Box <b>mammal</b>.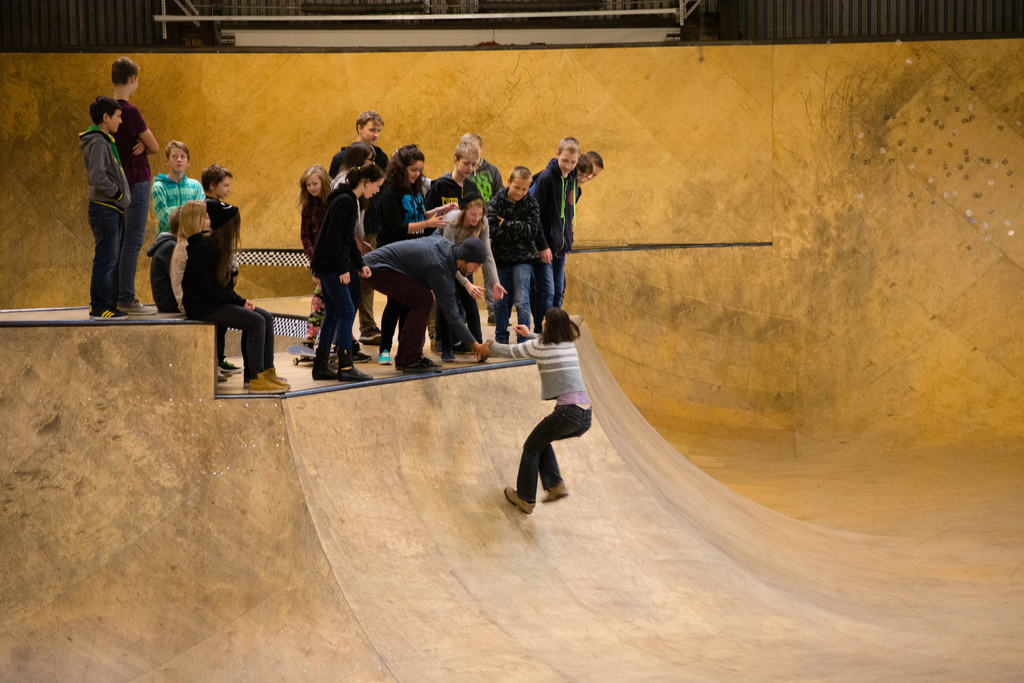
x1=81, y1=99, x2=131, y2=322.
